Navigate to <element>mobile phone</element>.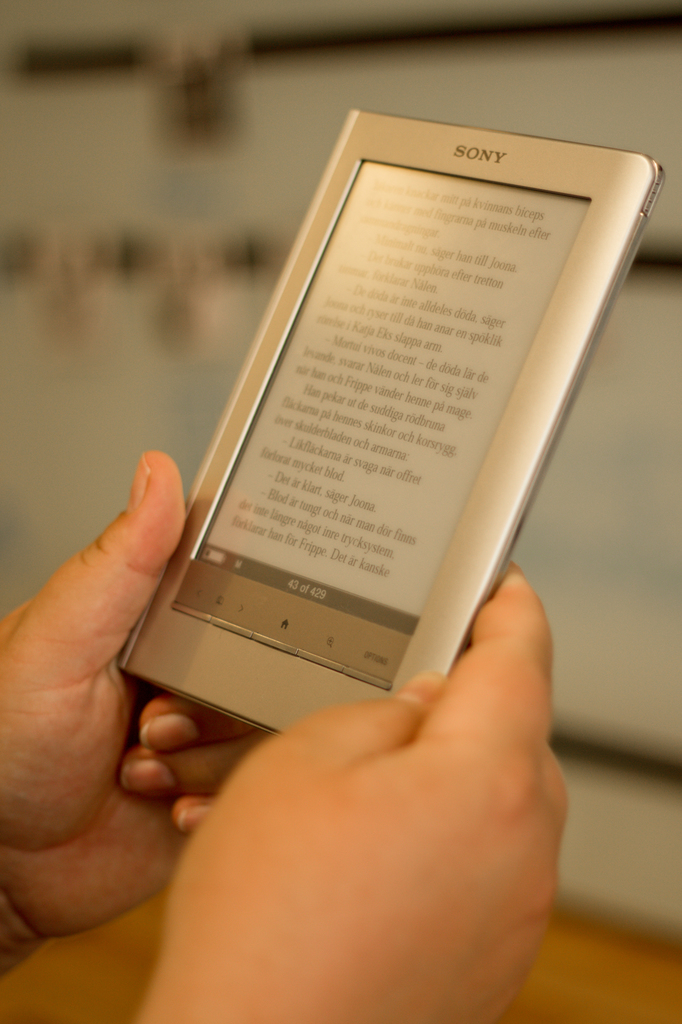
Navigation target: crop(130, 122, 660, 758).
